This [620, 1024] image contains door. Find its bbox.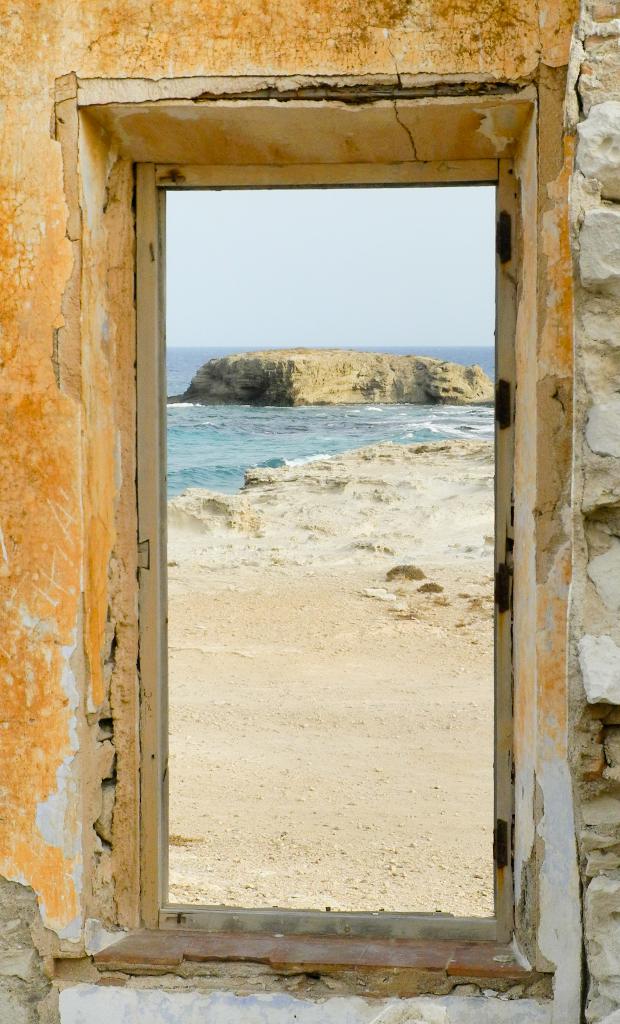
crop(124, 61, 536, 913).
